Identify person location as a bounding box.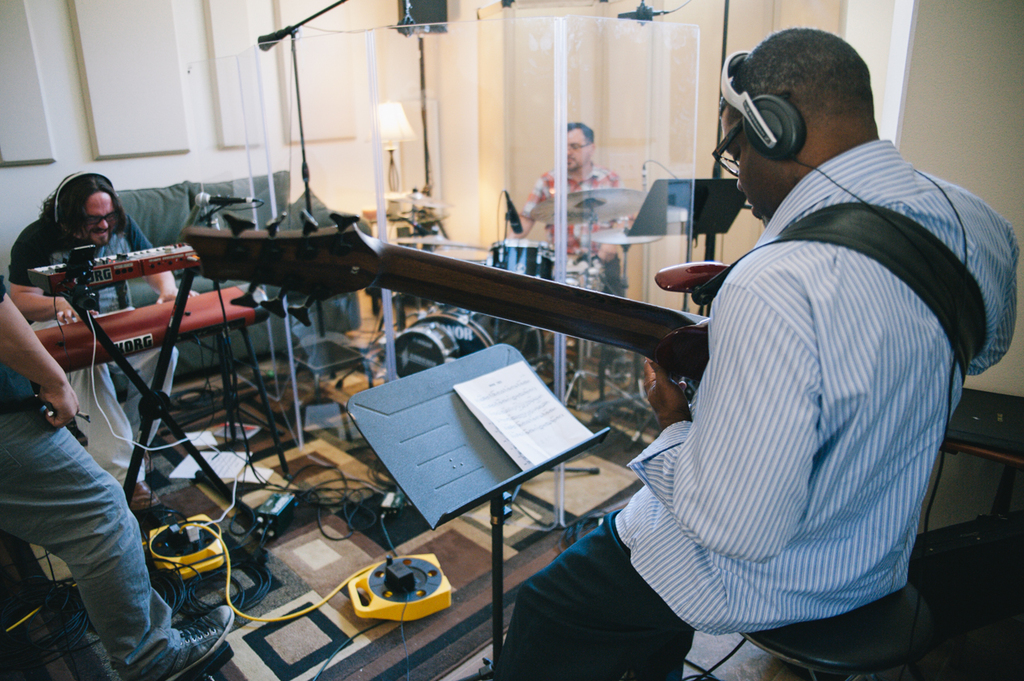
(x1=5, y1=170, x2=186, y2=501).
